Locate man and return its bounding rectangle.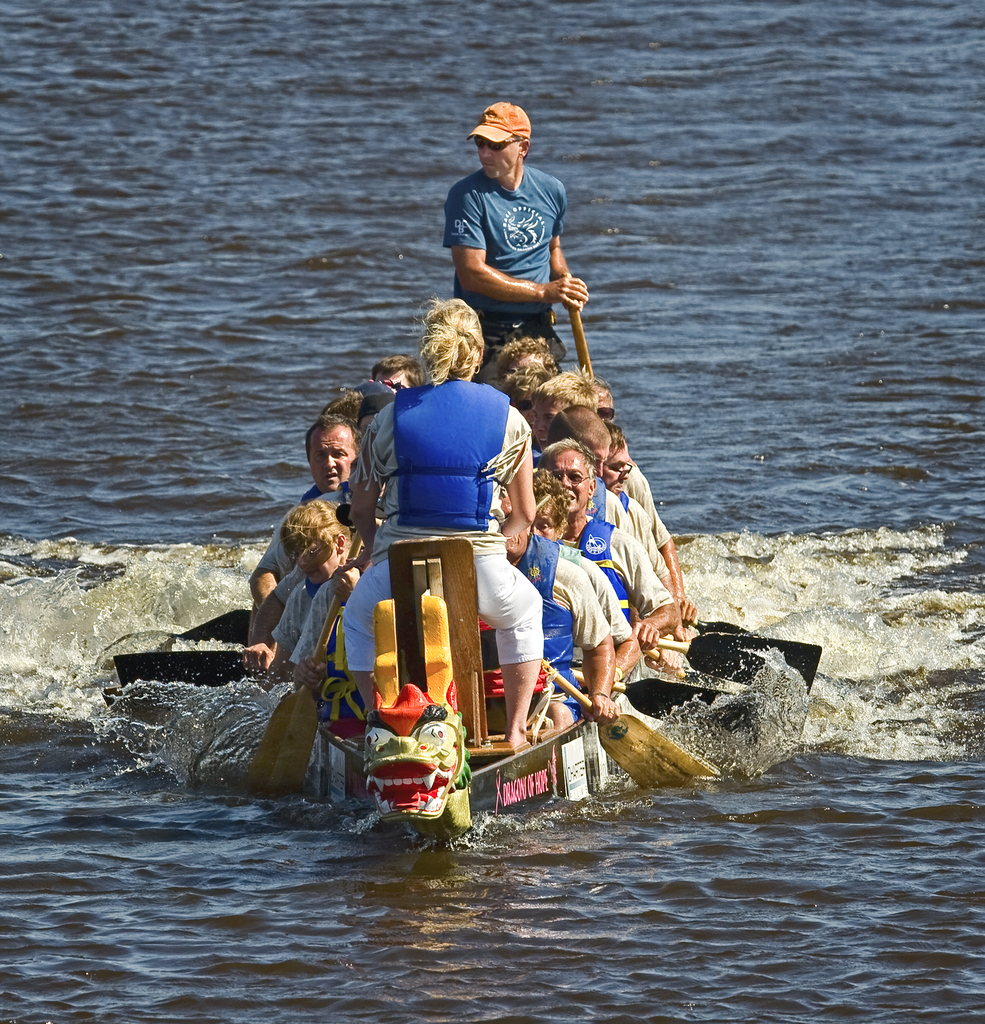
<box>528,372,602,447</box>.
